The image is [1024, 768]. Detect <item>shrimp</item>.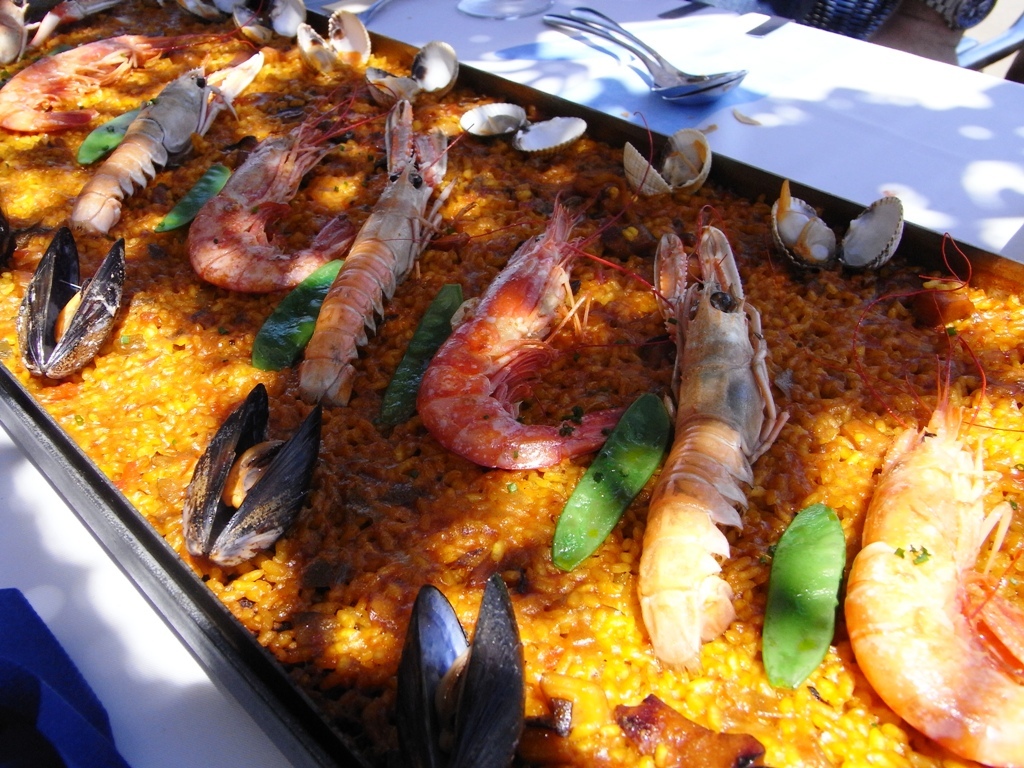
Detection: crop(66, 60, 261, 238).
